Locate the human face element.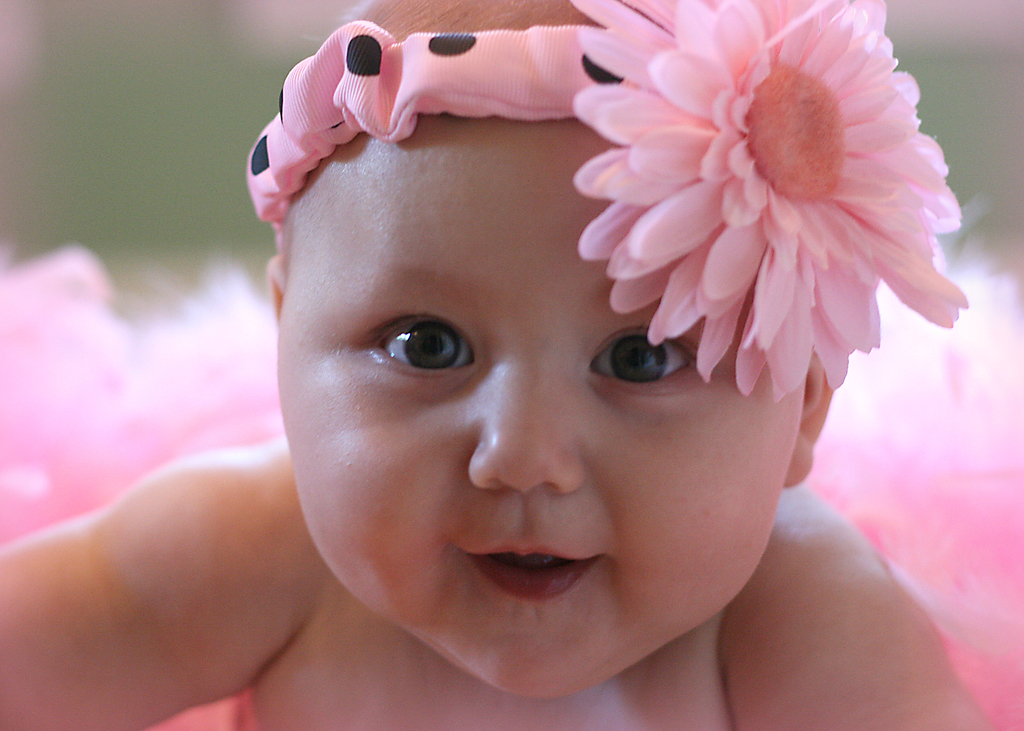
Element bbox: bbox=[268, 209, 795, 651].
